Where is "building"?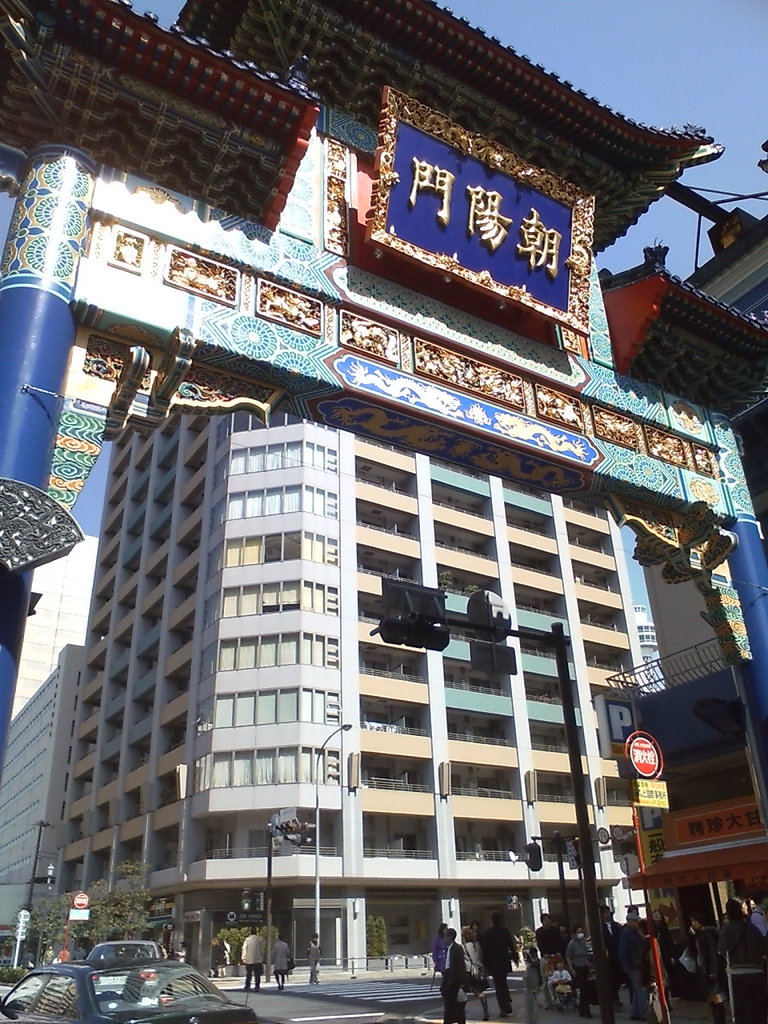
[x1=5, y1=643, x2=90, y2=926].
